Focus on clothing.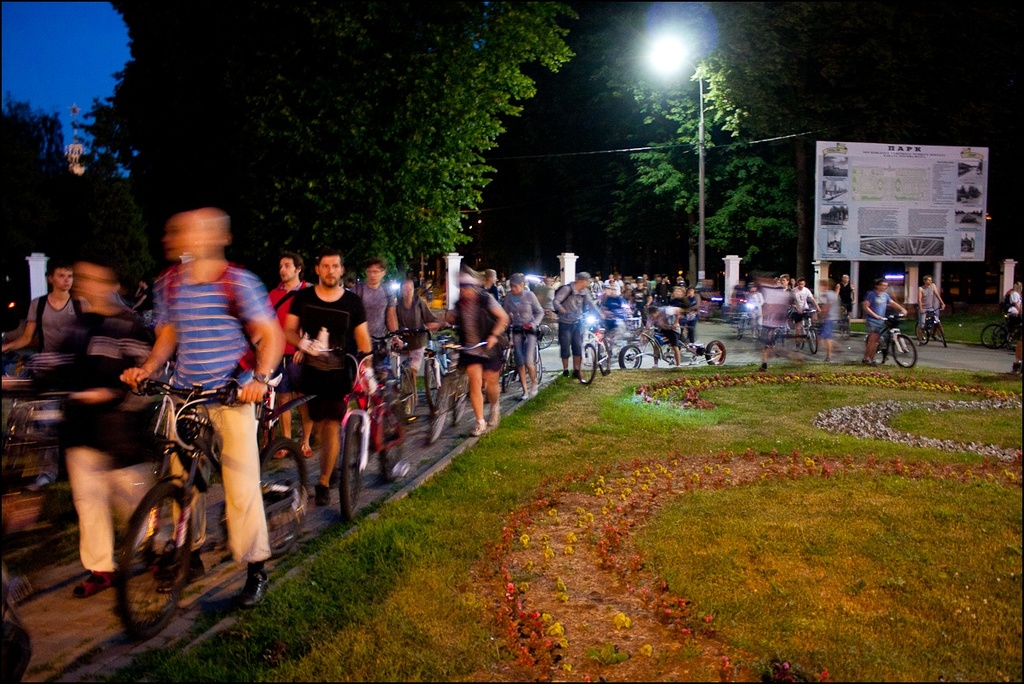
Focused at [698,286,721,311].
